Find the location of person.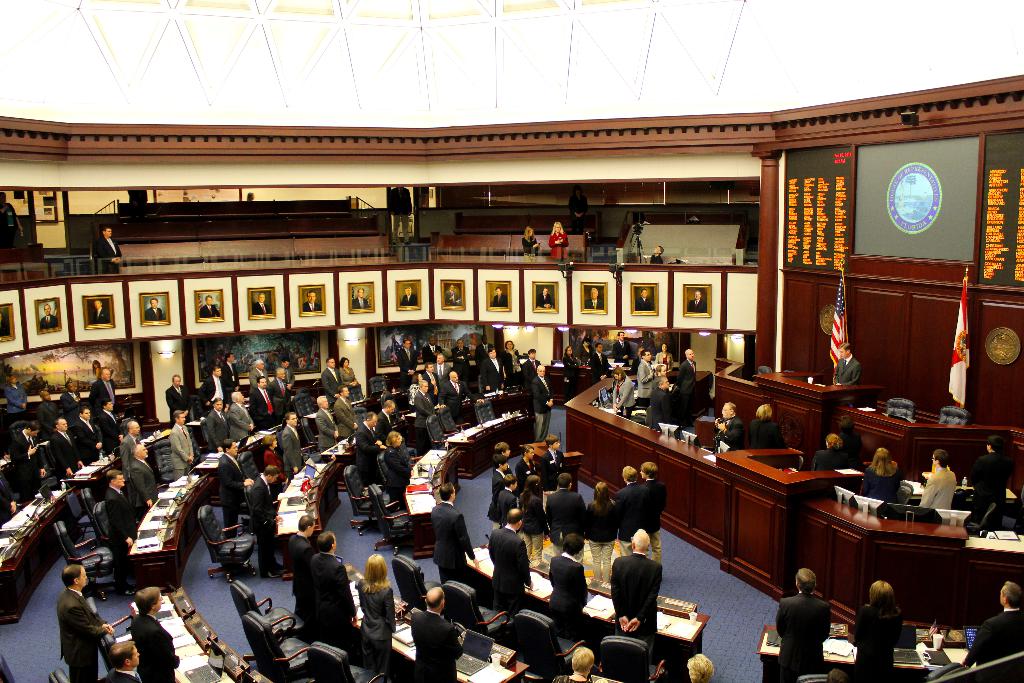
Location: <bbox>548, 641, 603, 682</bbox>.
